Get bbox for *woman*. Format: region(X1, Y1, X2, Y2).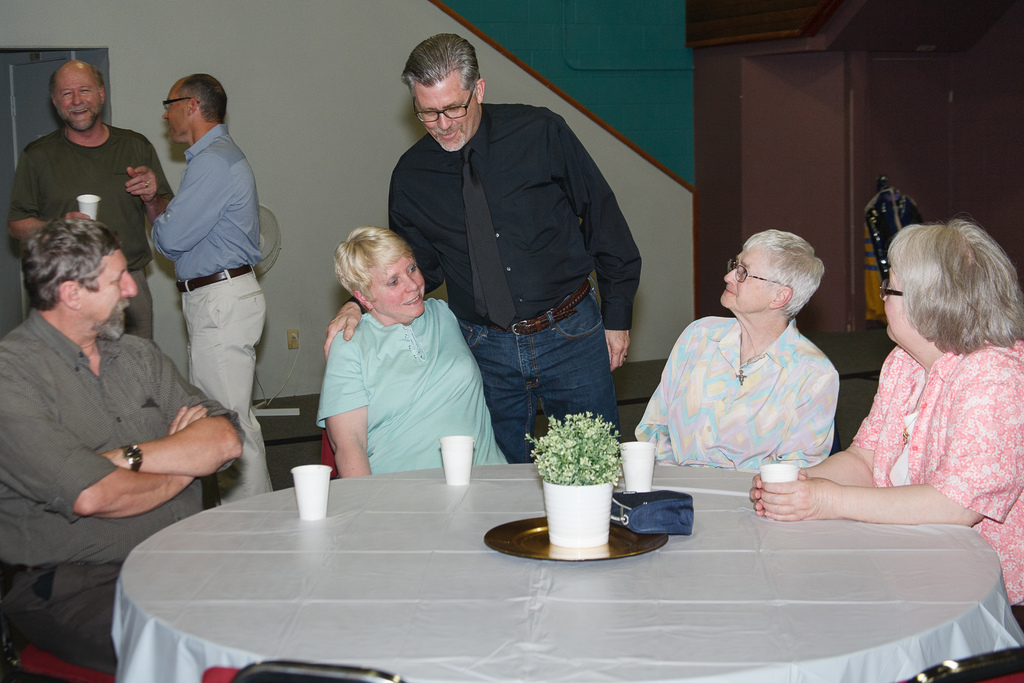
region(313, 224, 516, 484).
